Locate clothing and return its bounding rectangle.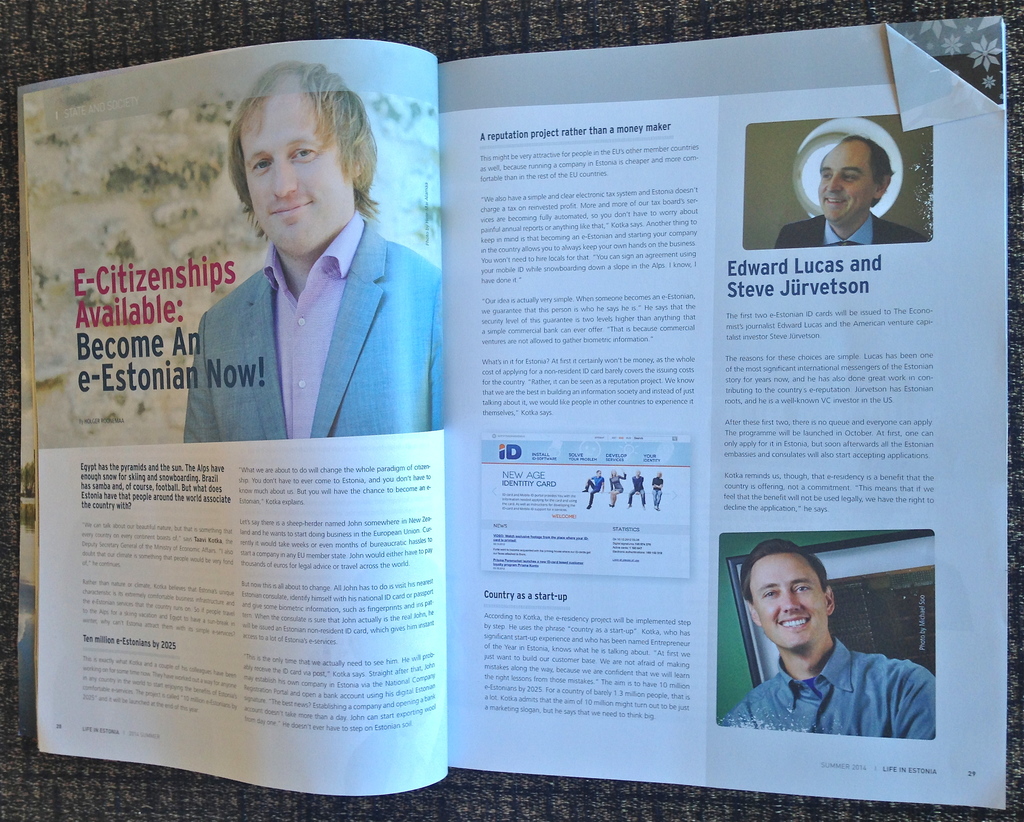
pyautogui.locateOnScreen(773, 207, 934, 250).
